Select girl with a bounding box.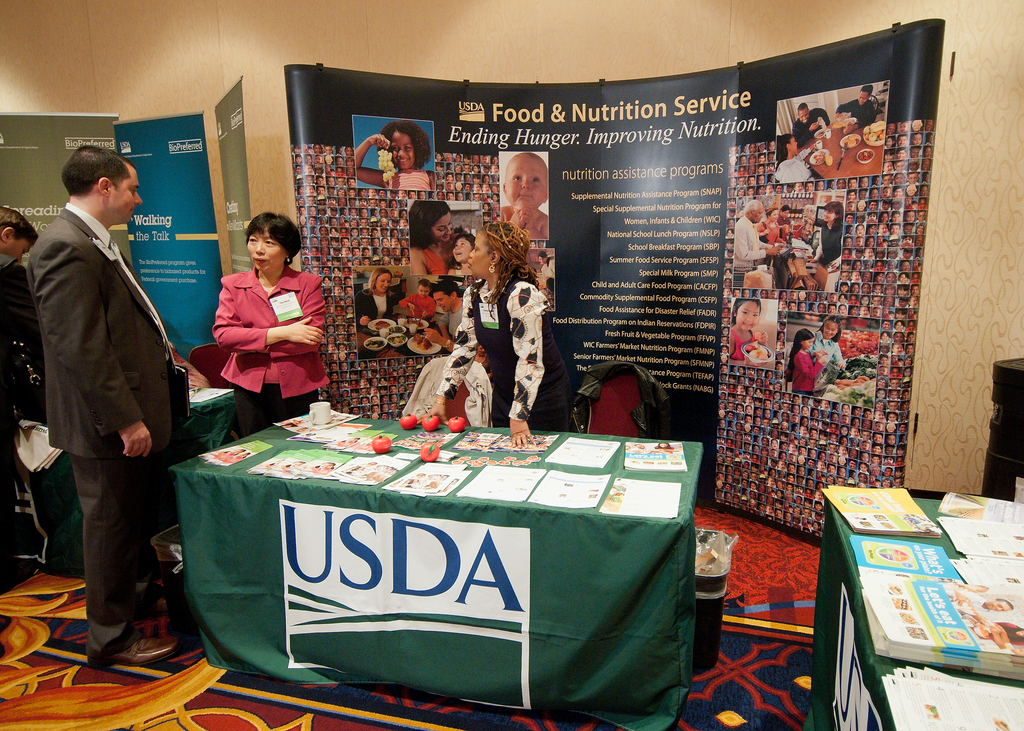
bbox(813, 316, 845, 376).
